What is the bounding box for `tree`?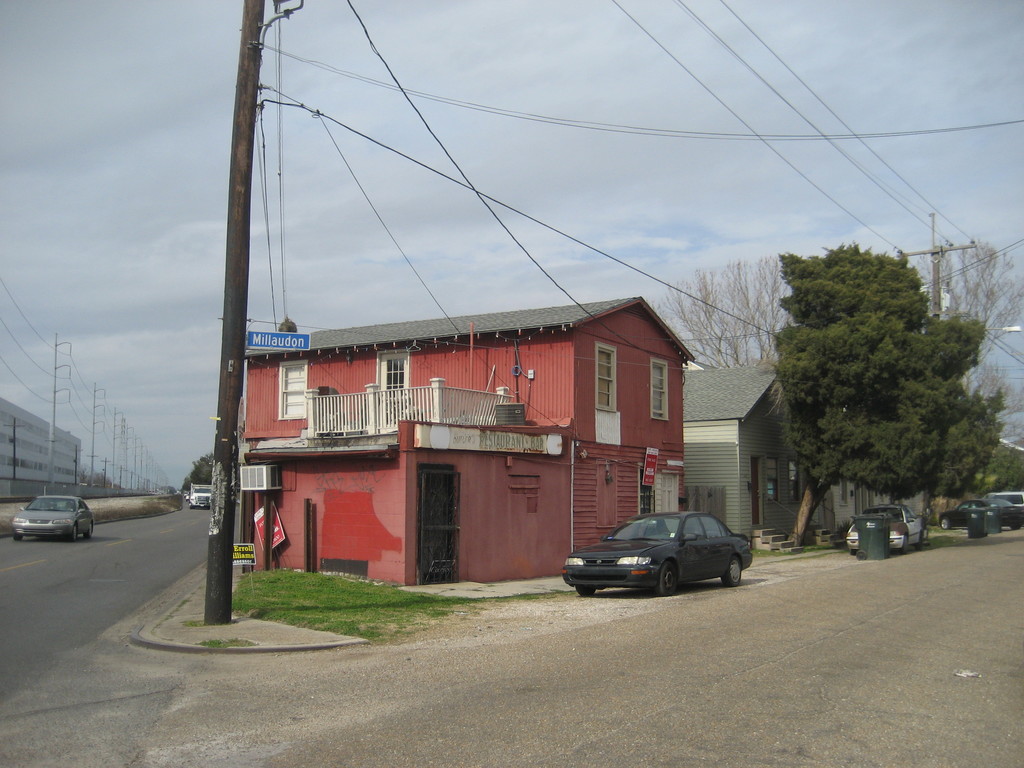
box(641, 247, 805, 369).
